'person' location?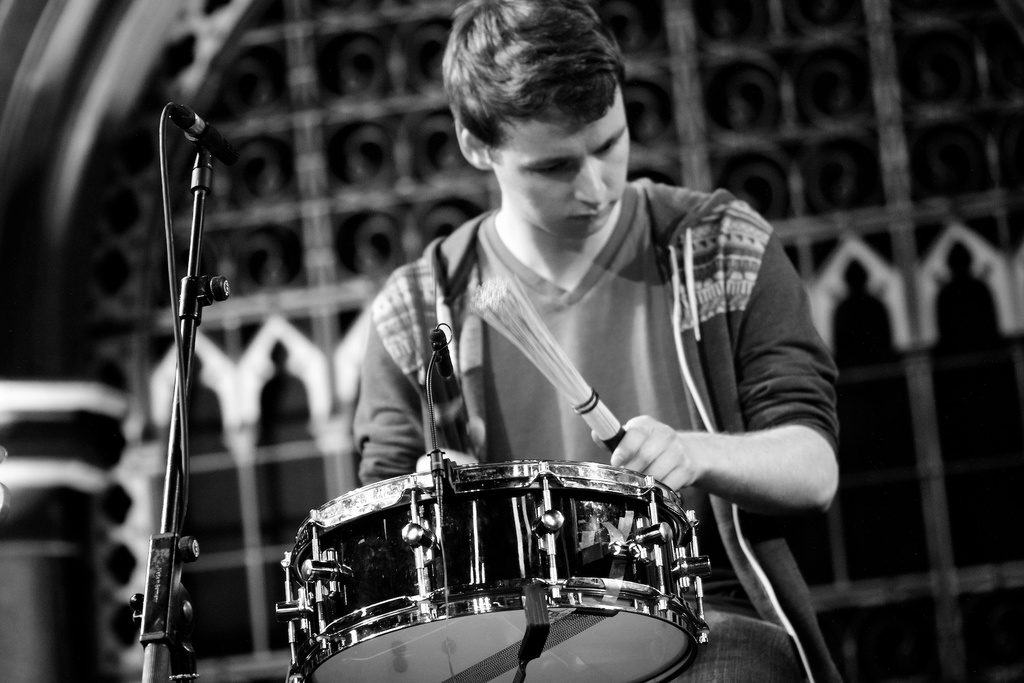
(319, 7, 809, 605)
